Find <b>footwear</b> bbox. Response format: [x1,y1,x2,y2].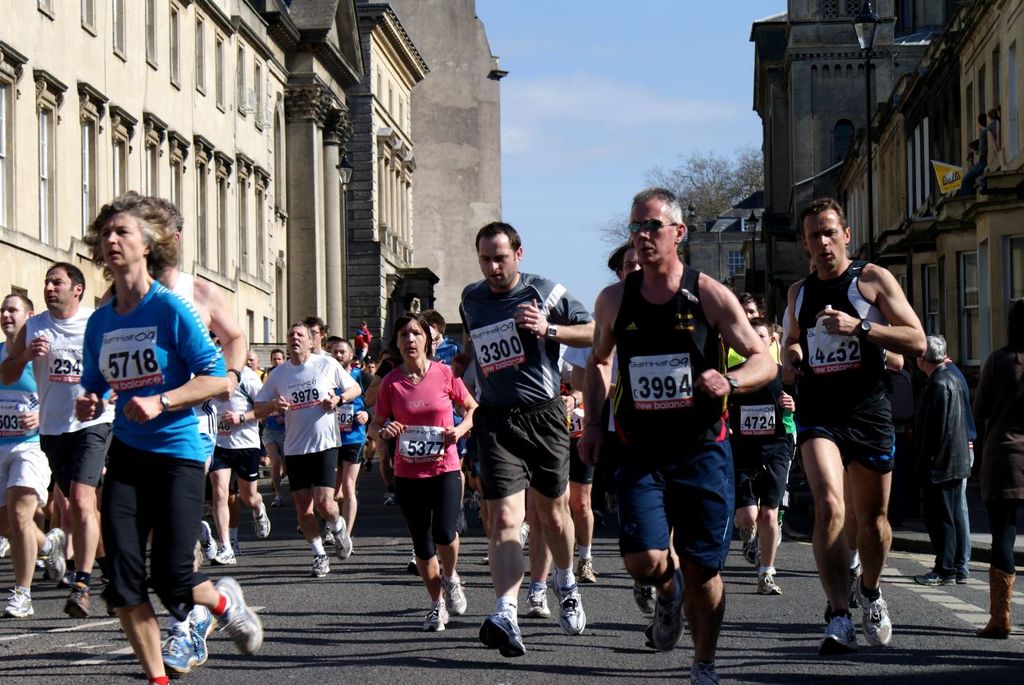
[756,564,778,594].
